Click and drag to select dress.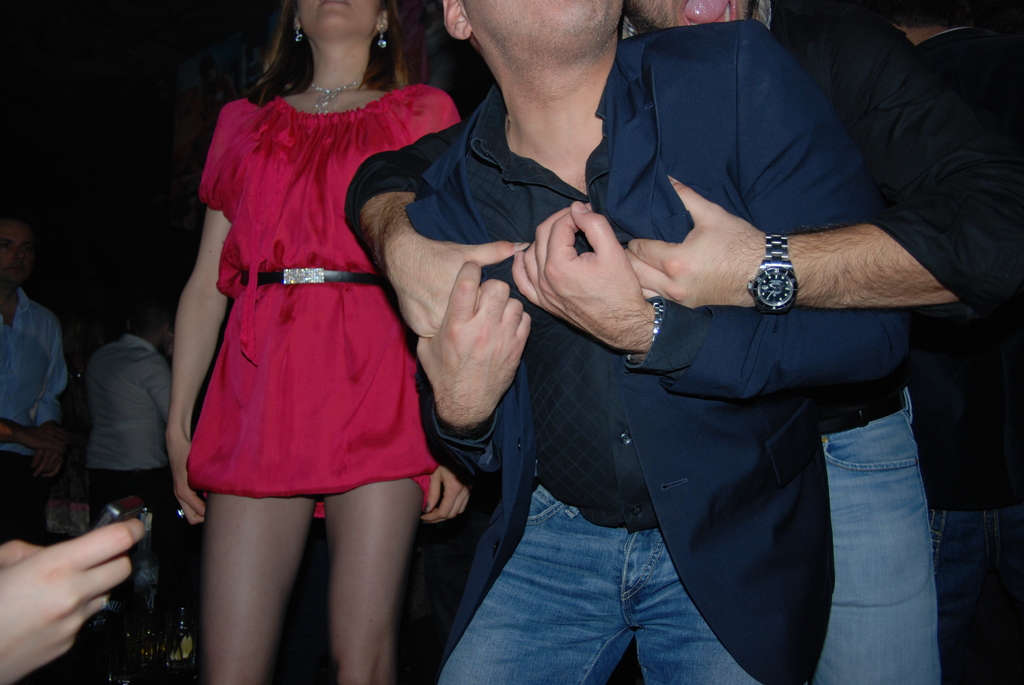
Selection: box=[186, 84, 463, 520].
